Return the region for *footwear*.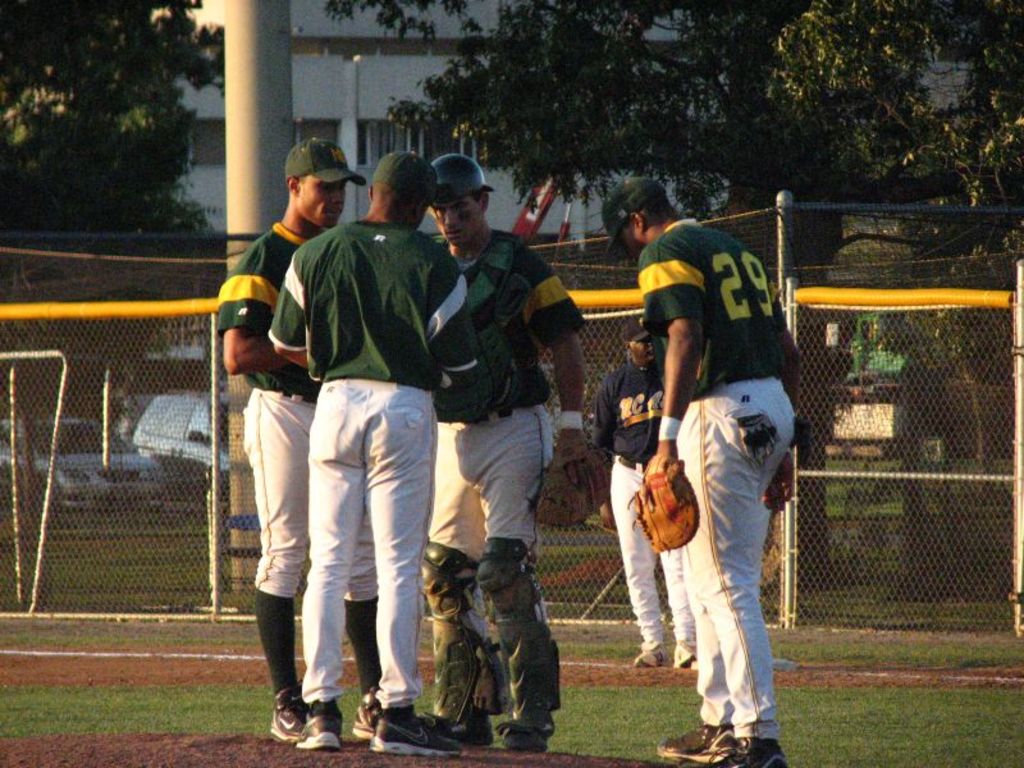
(351,686,385,737).
